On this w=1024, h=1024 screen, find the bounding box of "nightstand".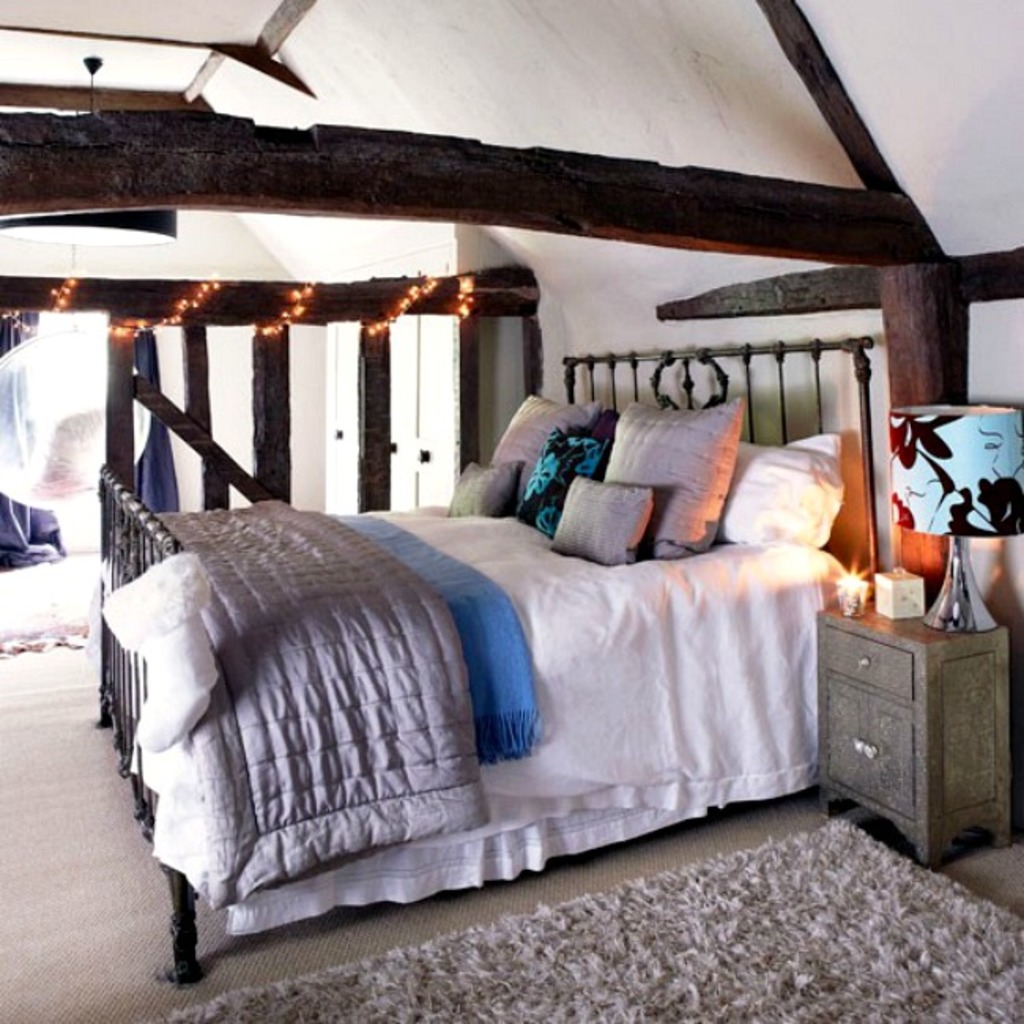
Bounding box: l=821, t=542, r=1018, b=873.
